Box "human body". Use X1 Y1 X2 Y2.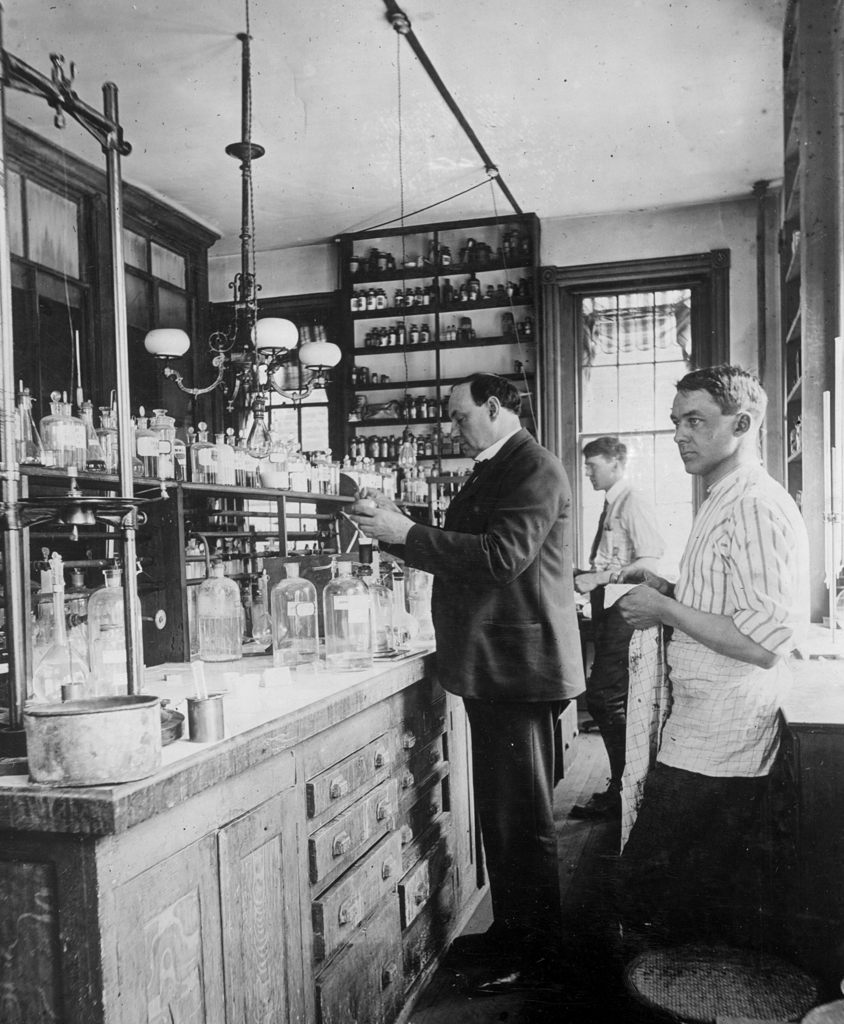
339 372 593 989.
